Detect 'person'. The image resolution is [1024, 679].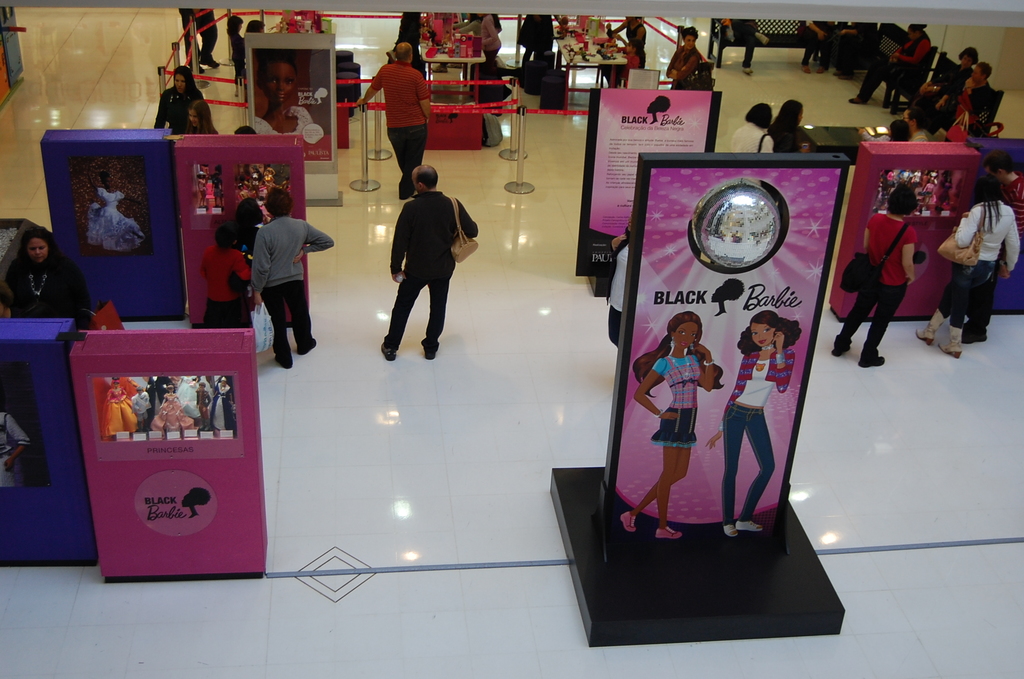
[927, 62, 1000, 138].
